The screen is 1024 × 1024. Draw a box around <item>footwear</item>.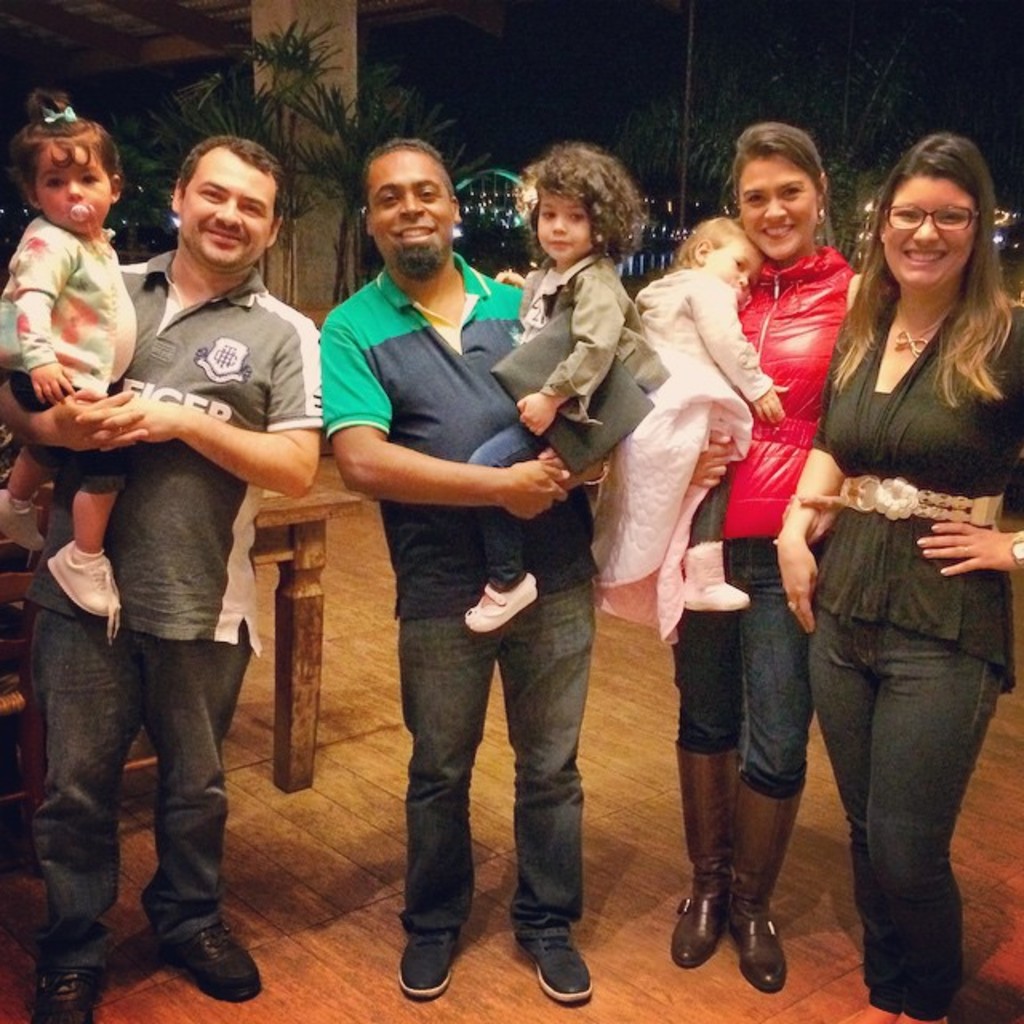
bbox(394, 928, 474, 1000).
